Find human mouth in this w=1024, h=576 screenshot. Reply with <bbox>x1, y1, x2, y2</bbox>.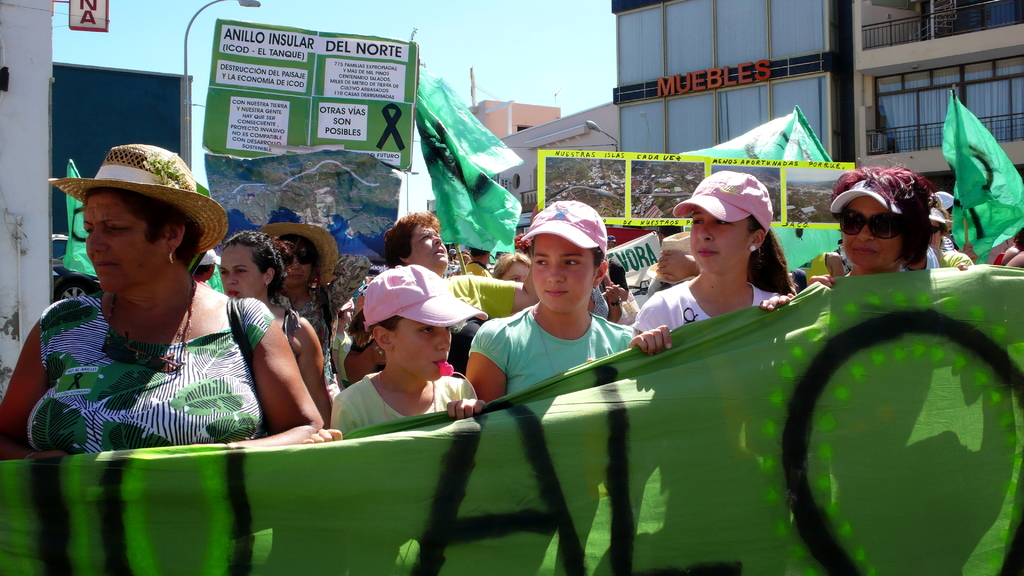
<bbox>94, 261, 120, 272</bbox>.
